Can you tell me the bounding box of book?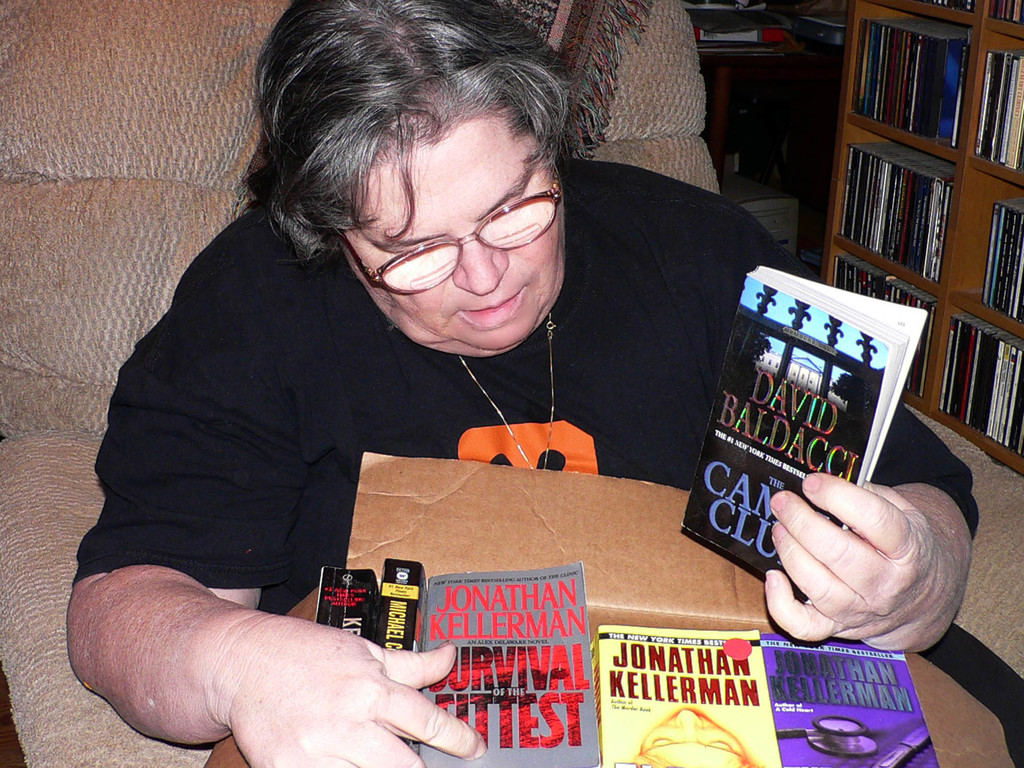
593:622:782:767.
